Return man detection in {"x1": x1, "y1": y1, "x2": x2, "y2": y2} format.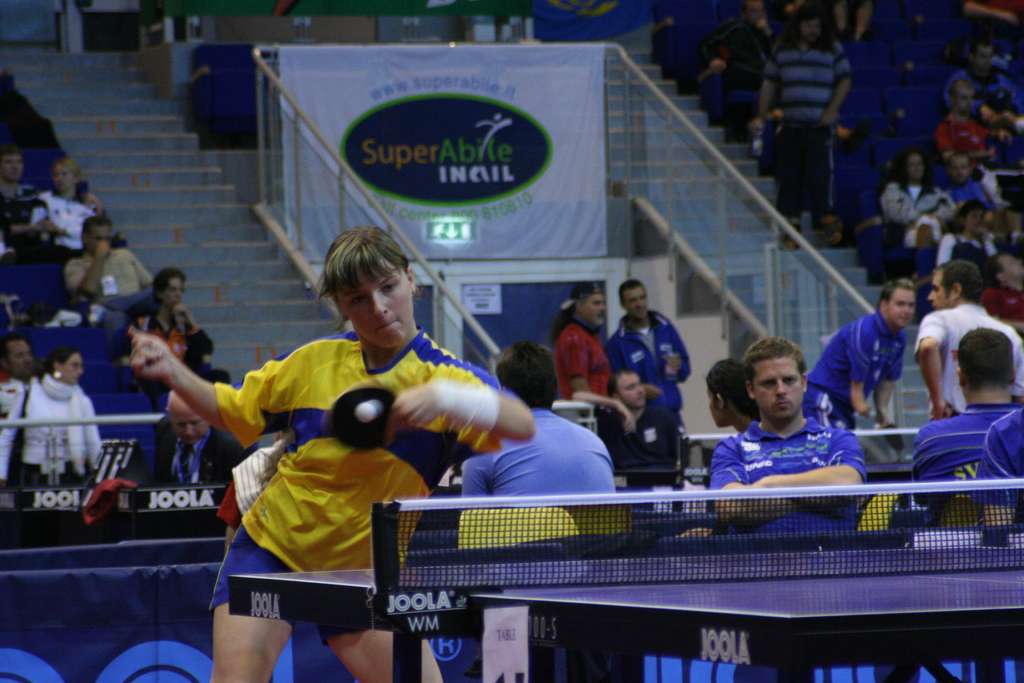
{"x1": 800, "y1": 273, "x2": 918, "y2": 429}.
